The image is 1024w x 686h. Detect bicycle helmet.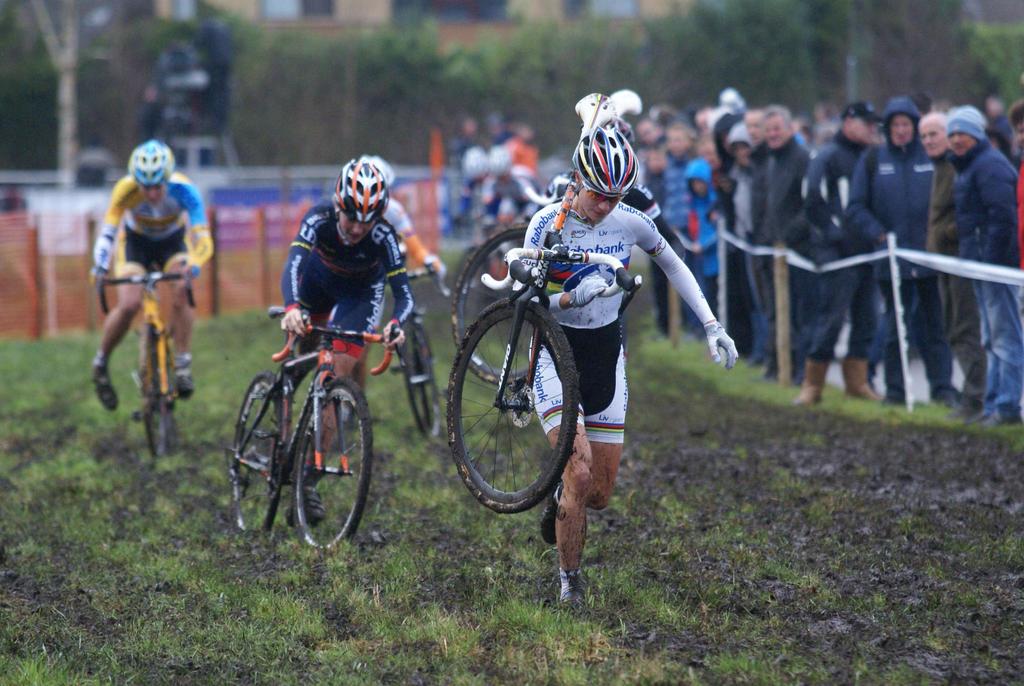
Detection: (568, 130, 637, 204).
